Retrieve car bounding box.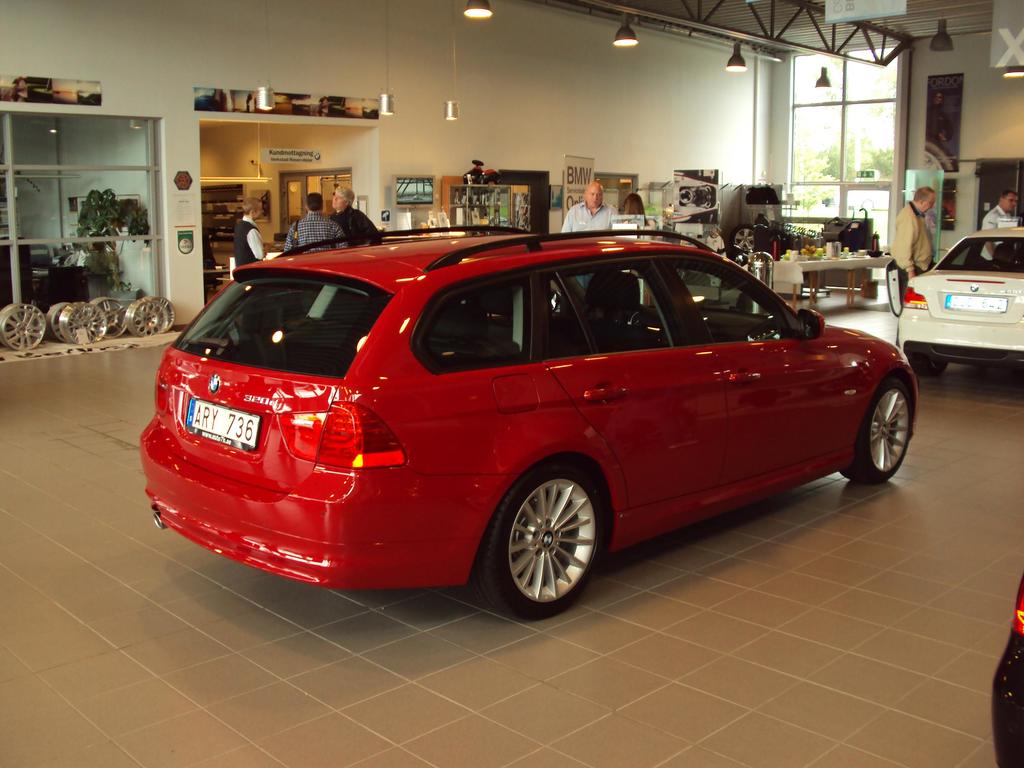
Bounding box: x1=140, y1=221, x2=921, y2=618.
